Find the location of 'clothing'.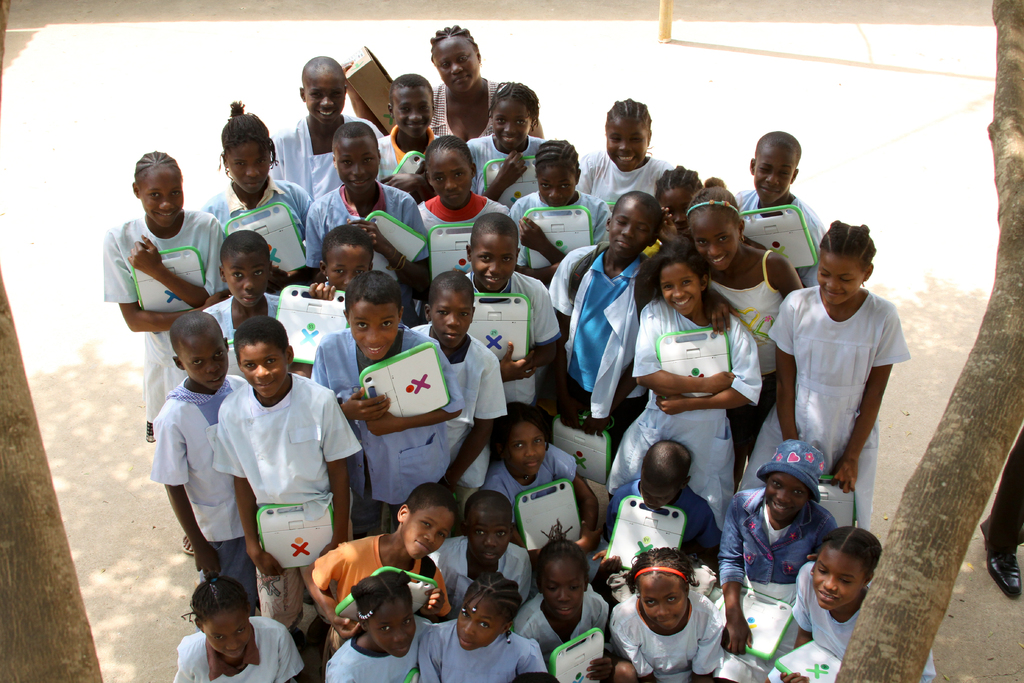
Location: l=200, t=185, r=317, b=234.
